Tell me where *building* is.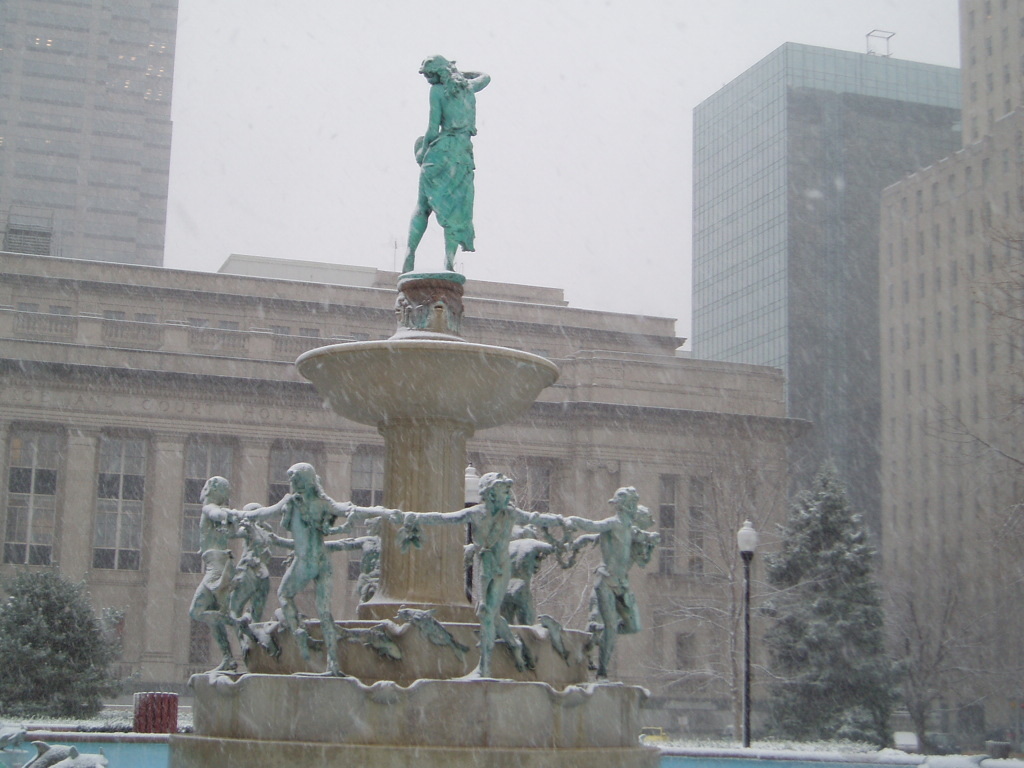
*building* is at {"x1": 876, "y1": 2, "x2": 1023, "y2": 735}.
